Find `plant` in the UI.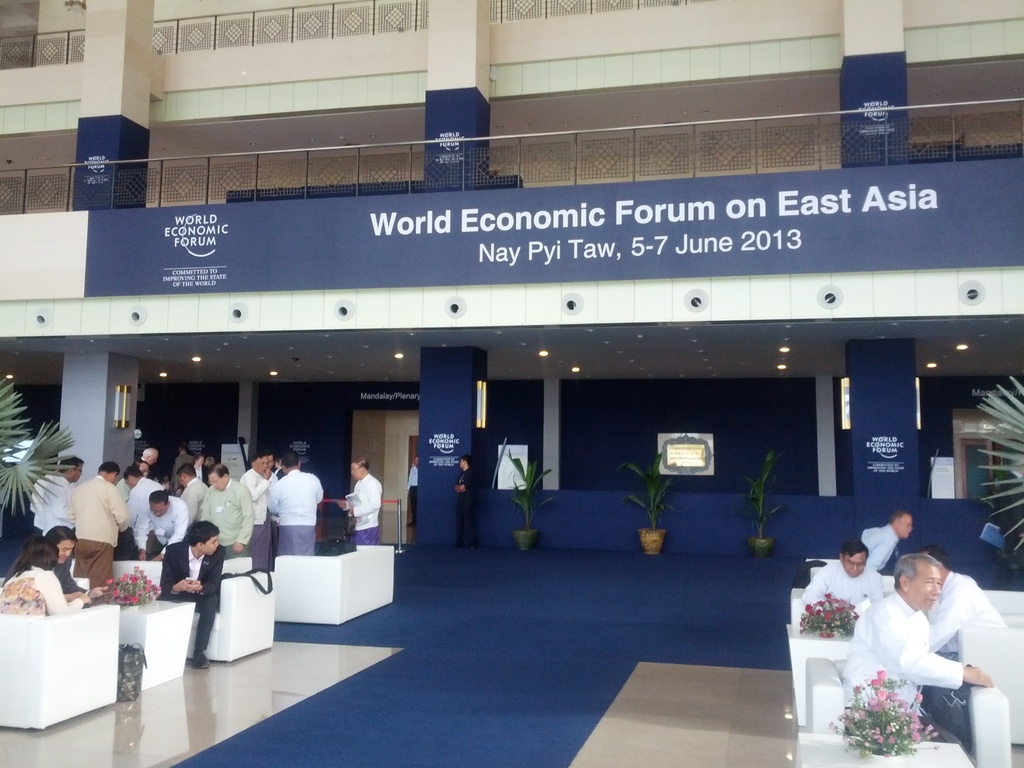
UI element at (left=972, top=374, right=1023, bottom=565).
